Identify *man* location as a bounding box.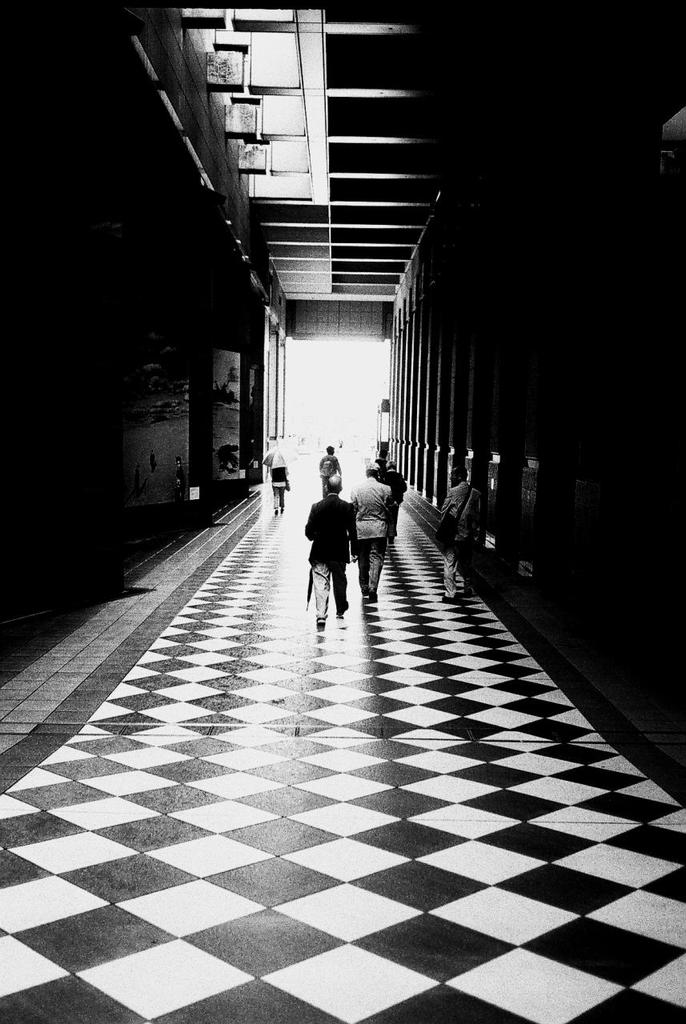
<region>297, 464, 369, 628</region>.
